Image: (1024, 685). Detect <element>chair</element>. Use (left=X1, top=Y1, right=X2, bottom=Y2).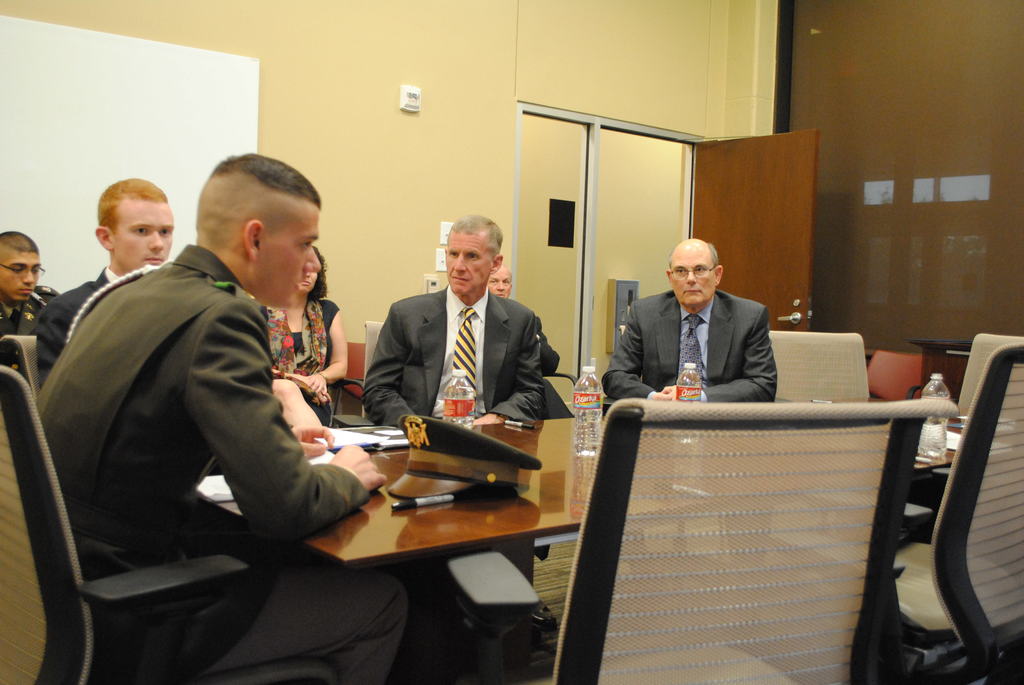
(left=335, top=341, right=362, bottom=417).
